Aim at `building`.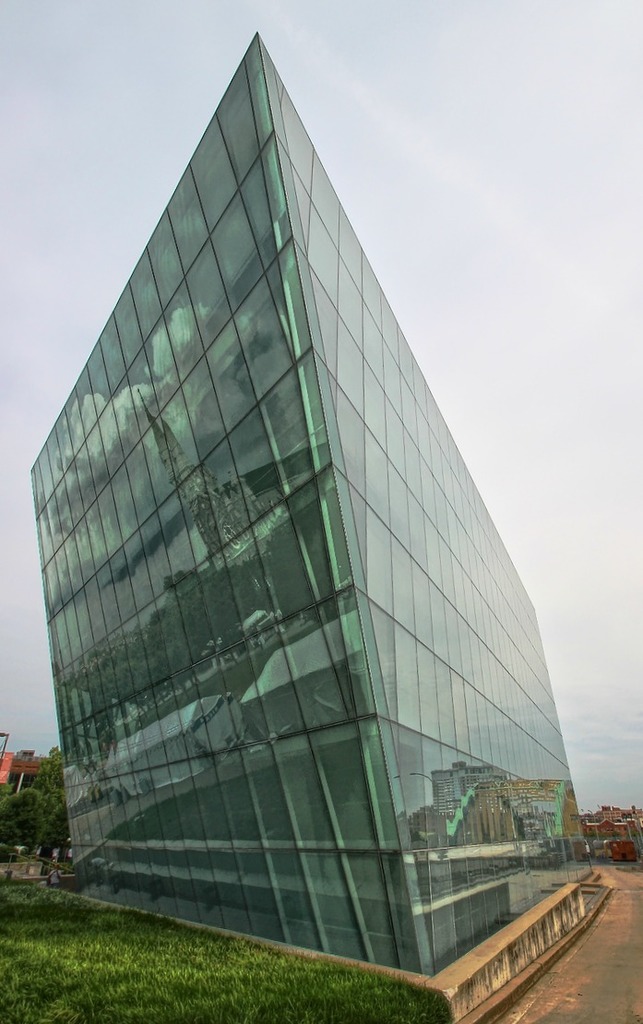
Aimed at (25, 35, 613, 1023).
